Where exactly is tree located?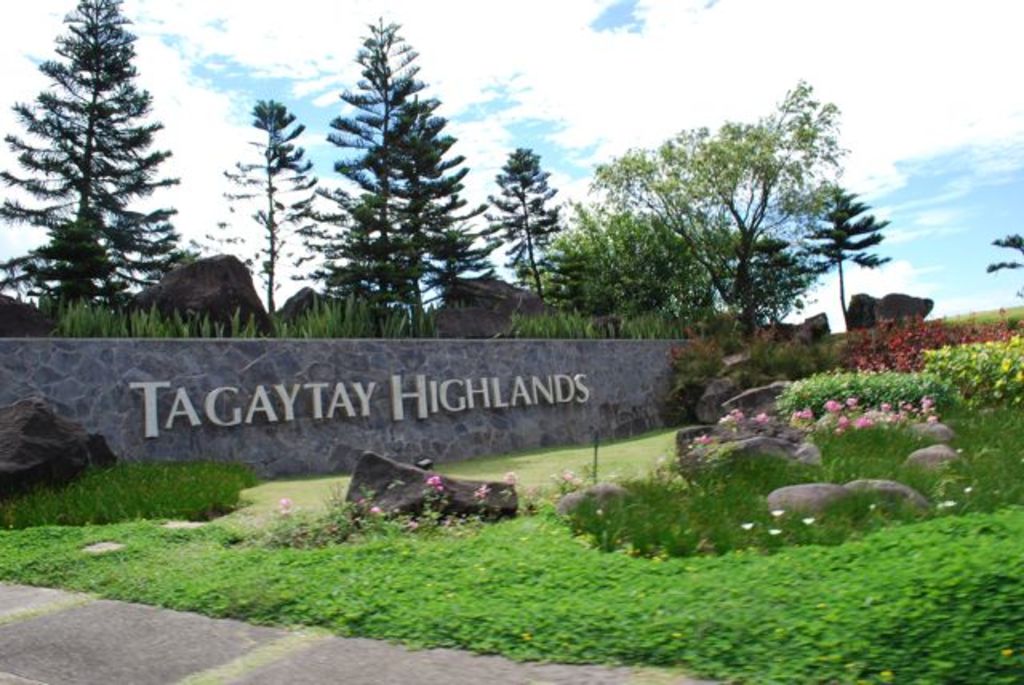
Its bounding box is detection(24, 0, 174, 326).
